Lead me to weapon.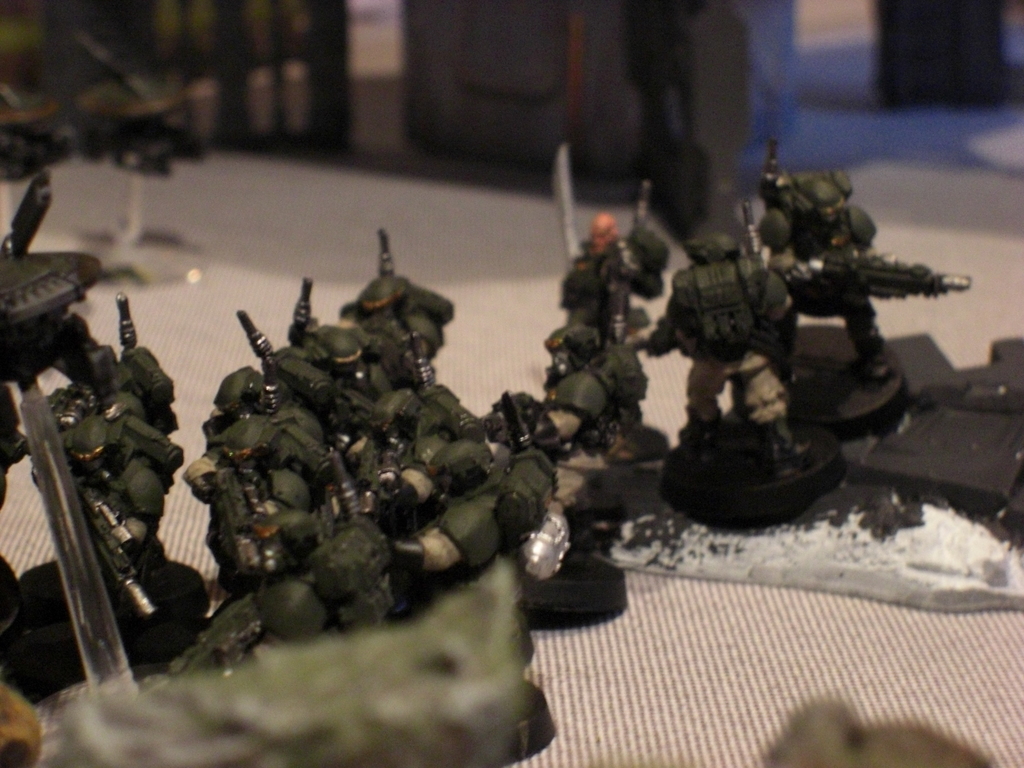
Lead to [left=771, top=245, right=975, bottom=308].
